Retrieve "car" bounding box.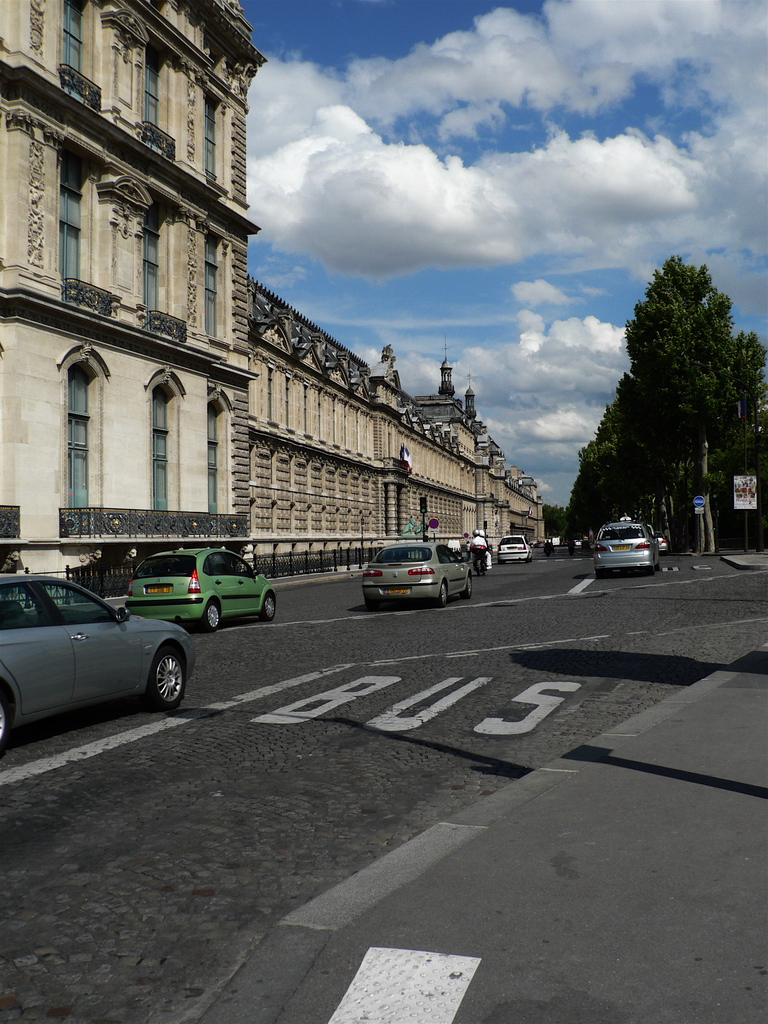
Bounding box: (x1=124, y1=540, x2=280, y2=641).
